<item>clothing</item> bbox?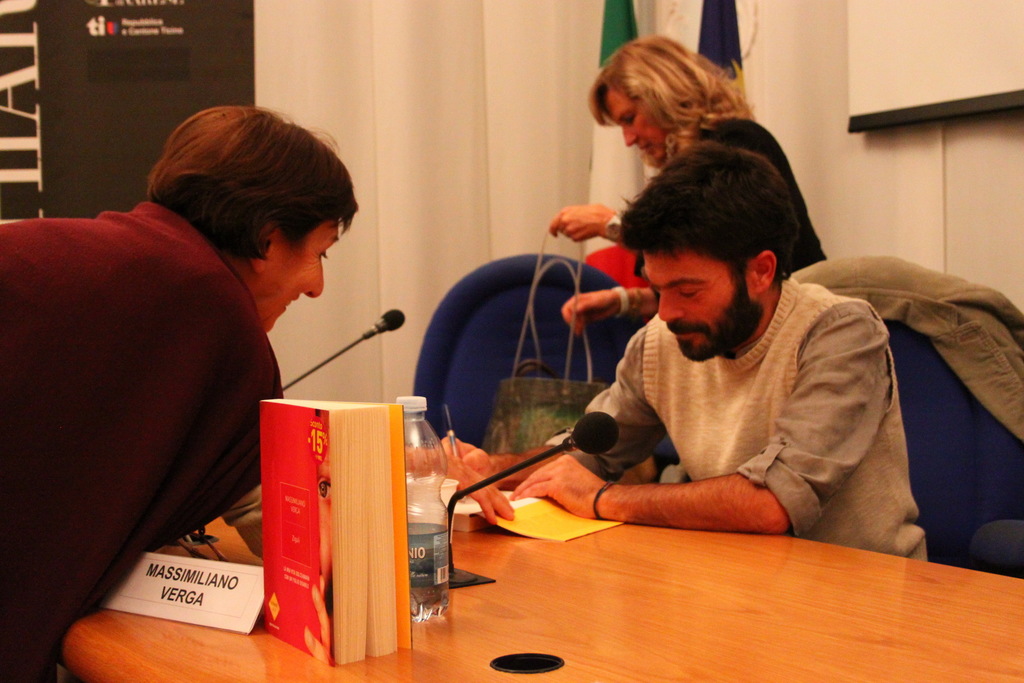
select_region(543, 282, 931, 564)
